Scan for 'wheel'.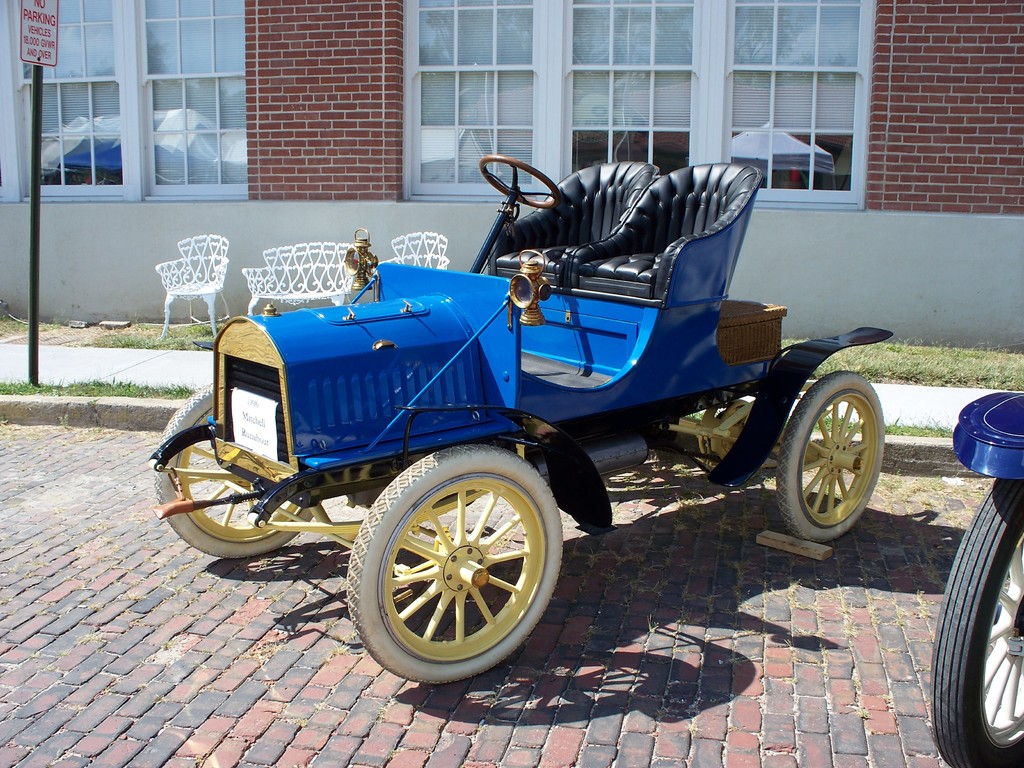
Scan result: (927, 479, 1023, 767).
